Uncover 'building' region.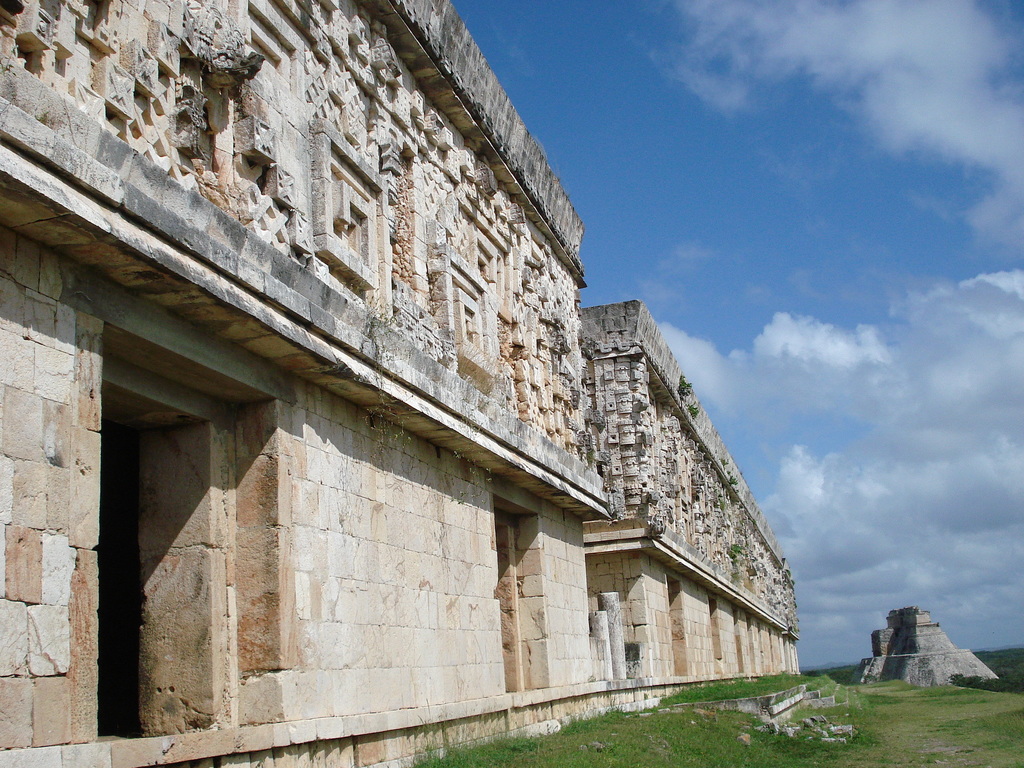
Uncovered: <region>0, 0, 801, 767</region>.
